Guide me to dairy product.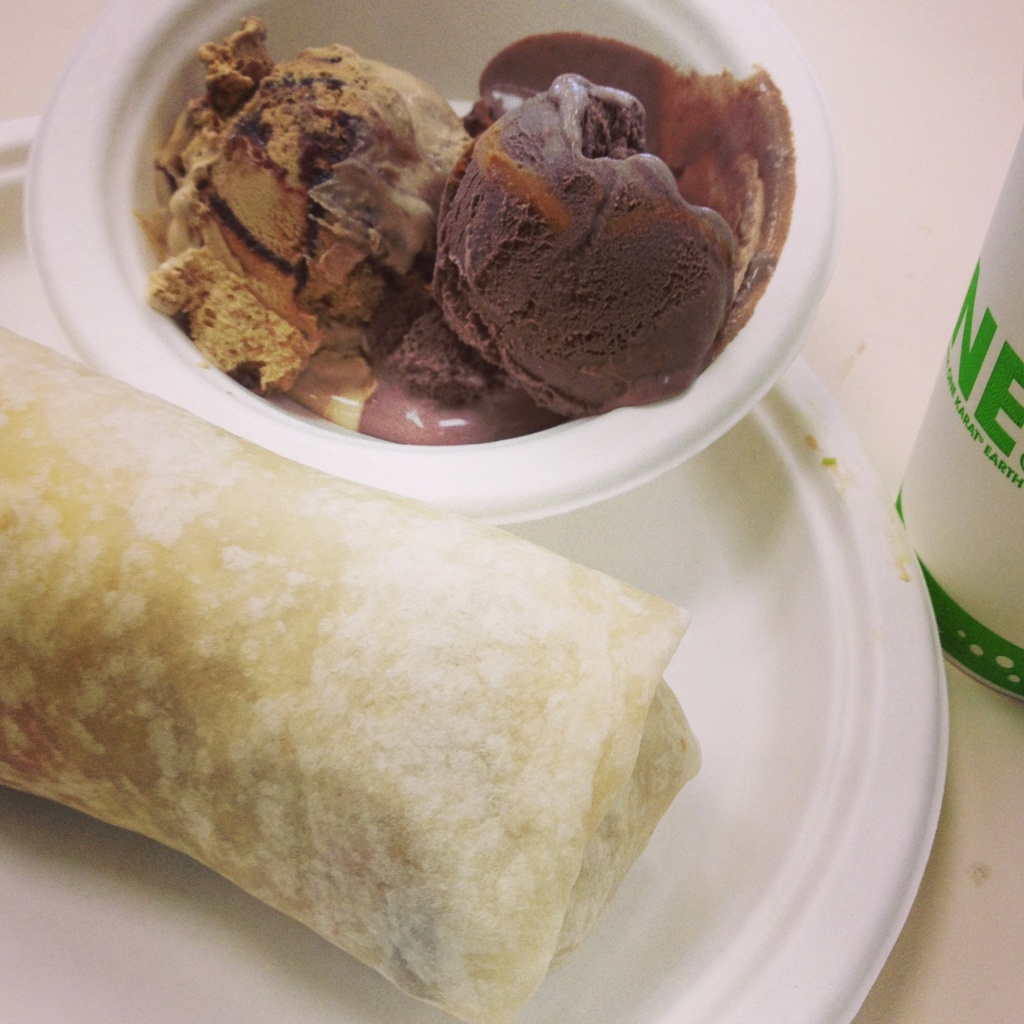
Guidance: 360, 31, 801, 433.
